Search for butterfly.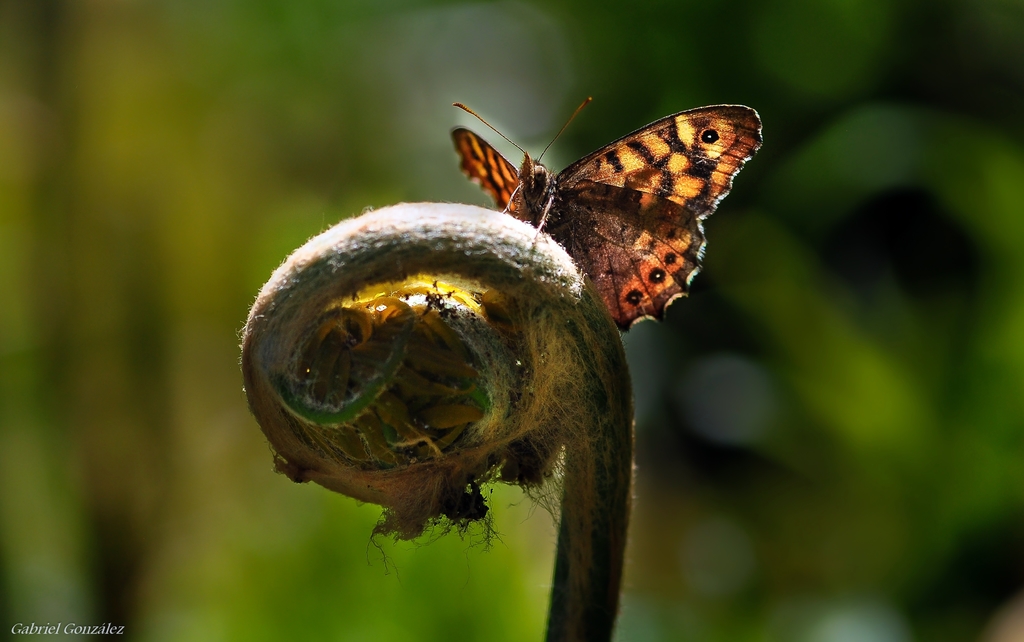
Found at l=422, t=88, r=762, b=325.
